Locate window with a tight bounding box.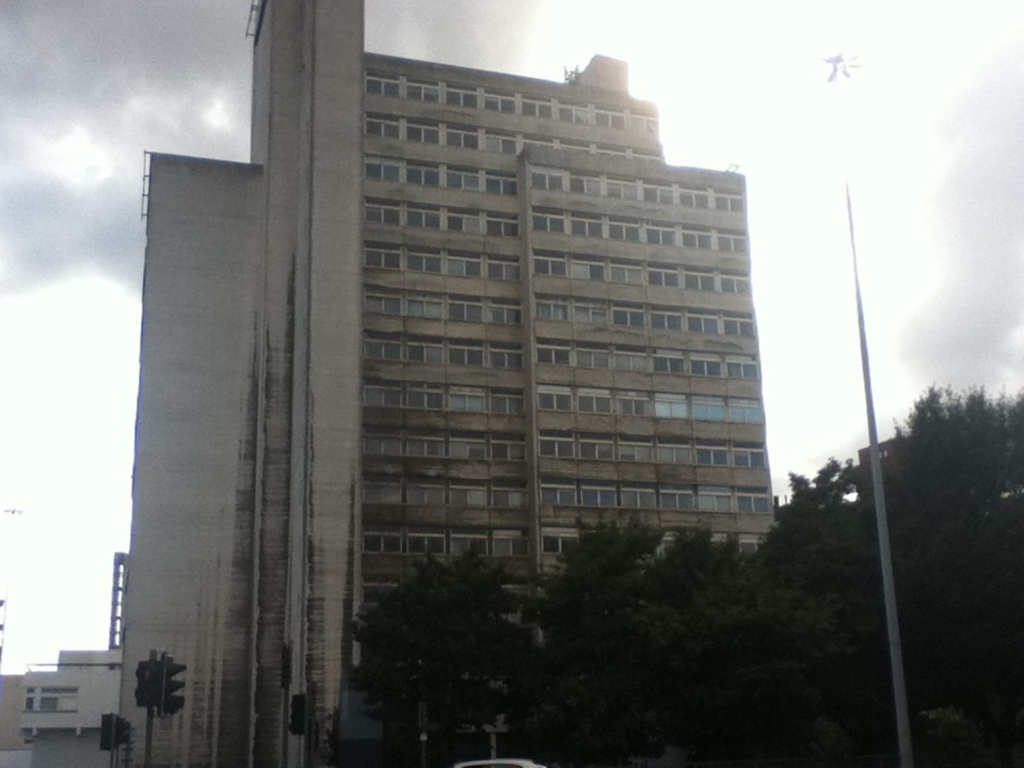
(404,299,445,319).
